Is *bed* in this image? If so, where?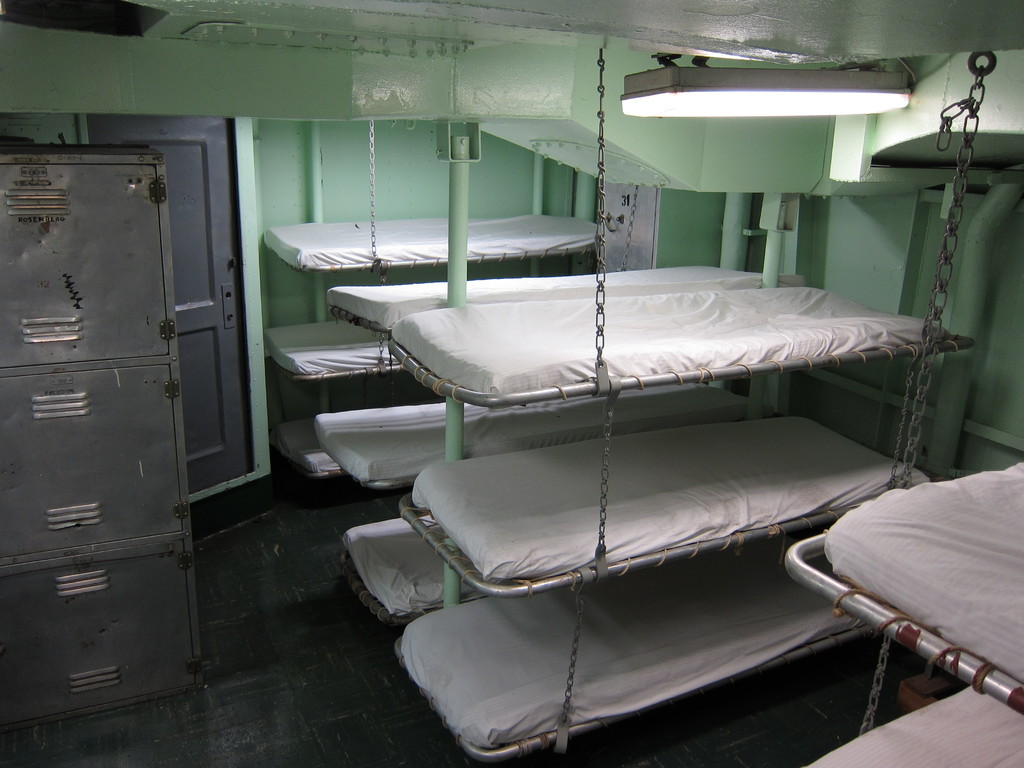
Yes, at Rect(330, 504, 570, 635).
